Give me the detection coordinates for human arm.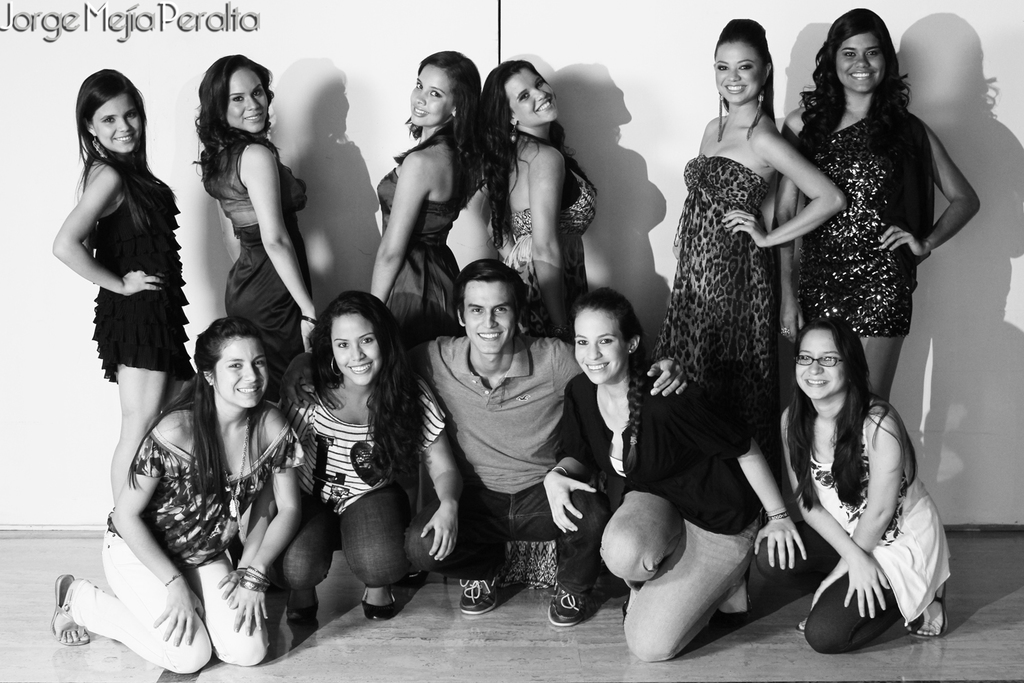
<region>731, 429, 810, 575</region>.
